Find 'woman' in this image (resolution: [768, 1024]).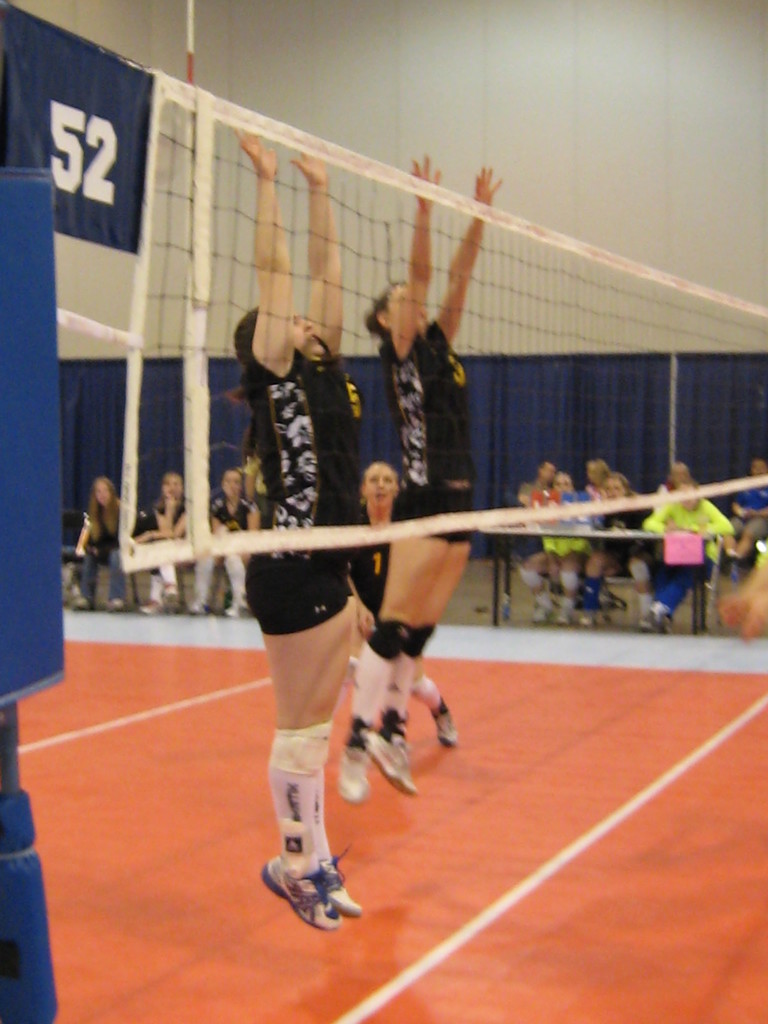
rect(335, 151, 506, 809).
